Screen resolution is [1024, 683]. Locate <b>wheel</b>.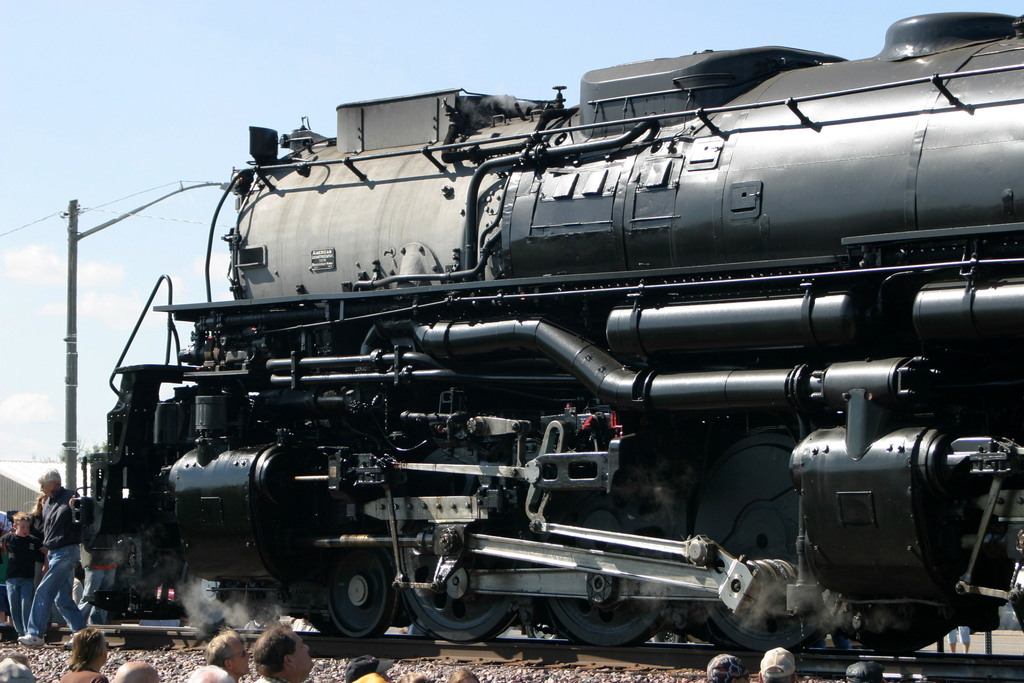
(left=546, top=465, right=685, bottom=648).
